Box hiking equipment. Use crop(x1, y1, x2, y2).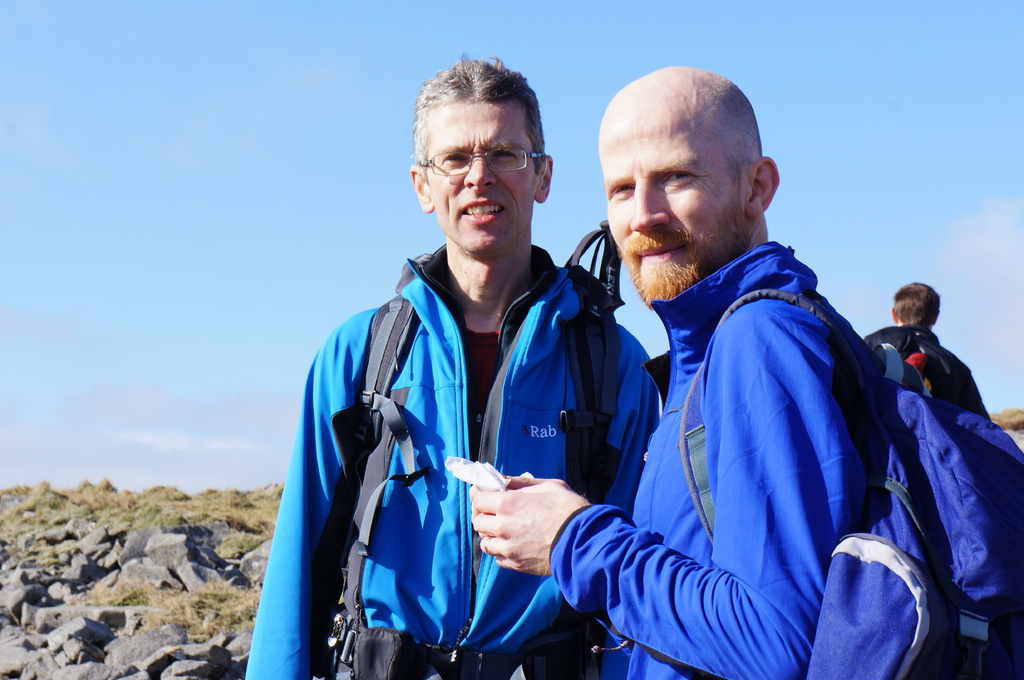
crop(323, 217, 628, 679).
